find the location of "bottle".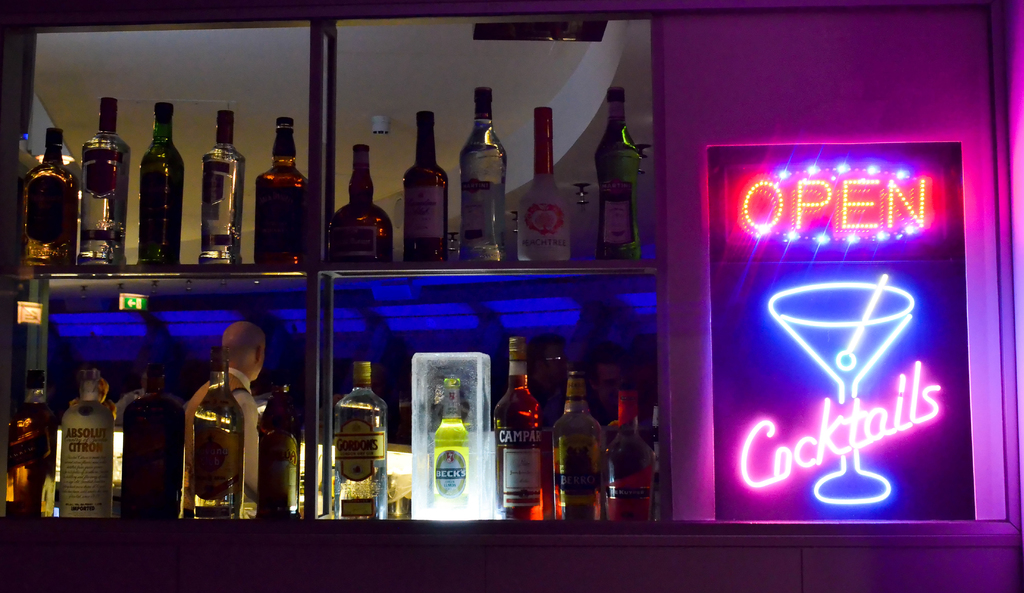
Location: <box>72,92,131,272</box>.
